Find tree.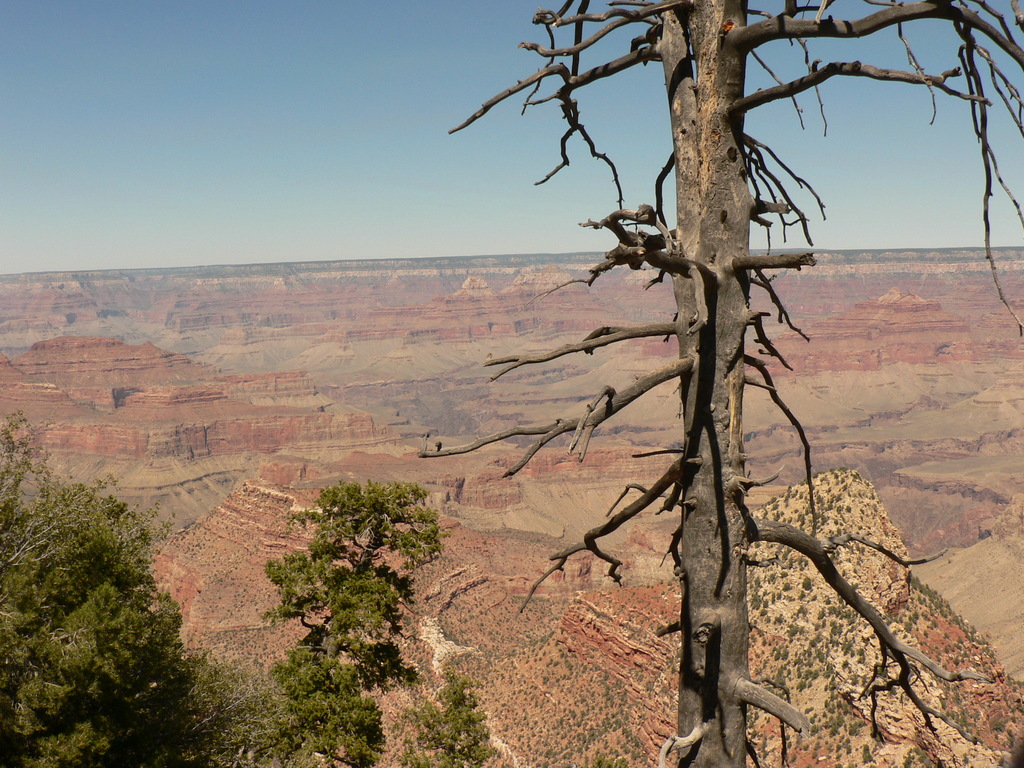
[x1=0, y1=400, x2=508, y2=764].
